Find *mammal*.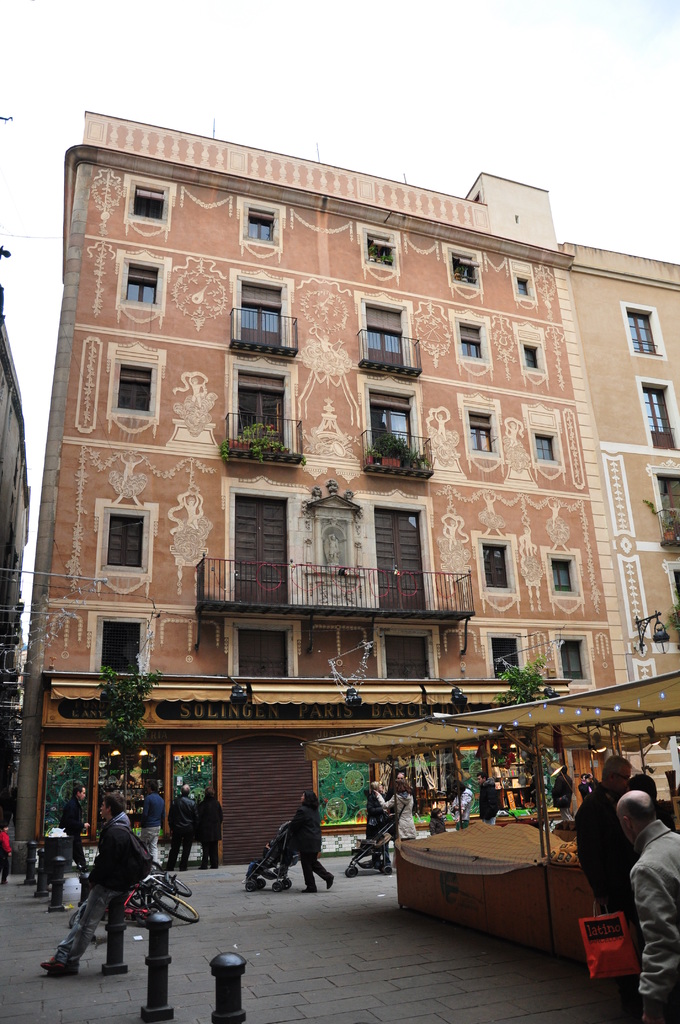
detection(363, 777, 389, 824).
